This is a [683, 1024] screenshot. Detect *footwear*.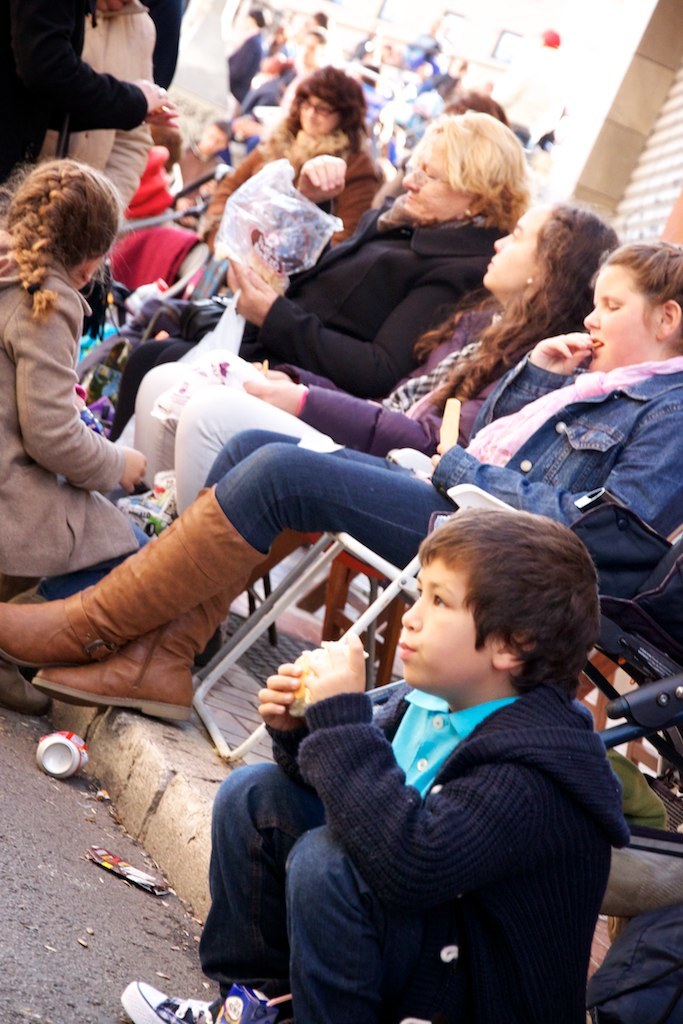
crop(120, 978, 272, 1023).
